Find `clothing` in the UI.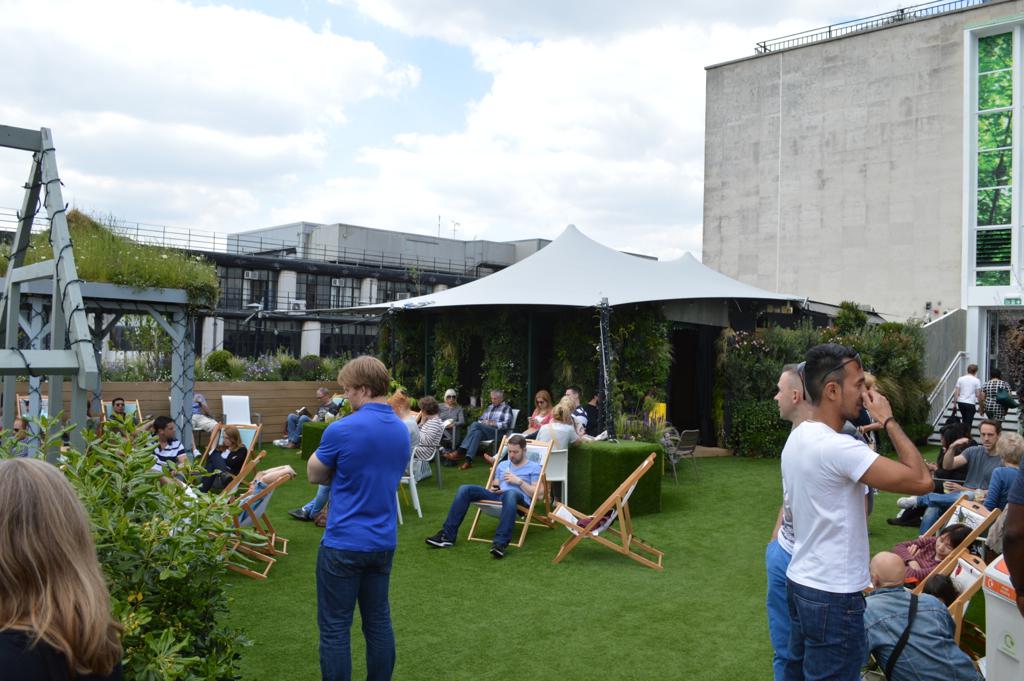
UI element at 777 419 877 680.
